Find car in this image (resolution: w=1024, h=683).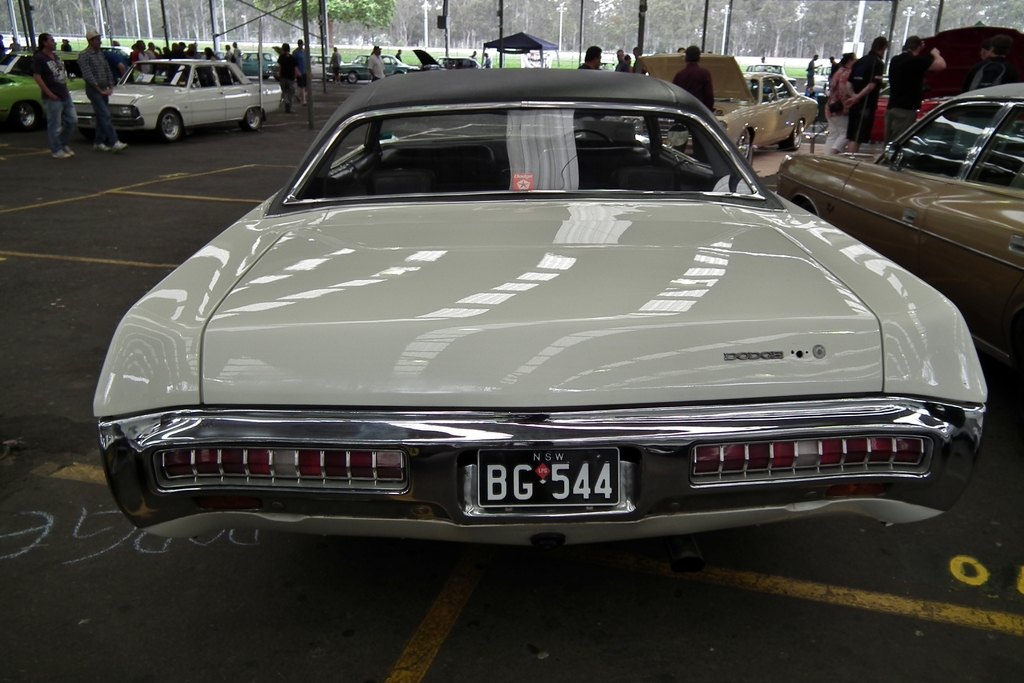
box(0, 51, 84, 131).
